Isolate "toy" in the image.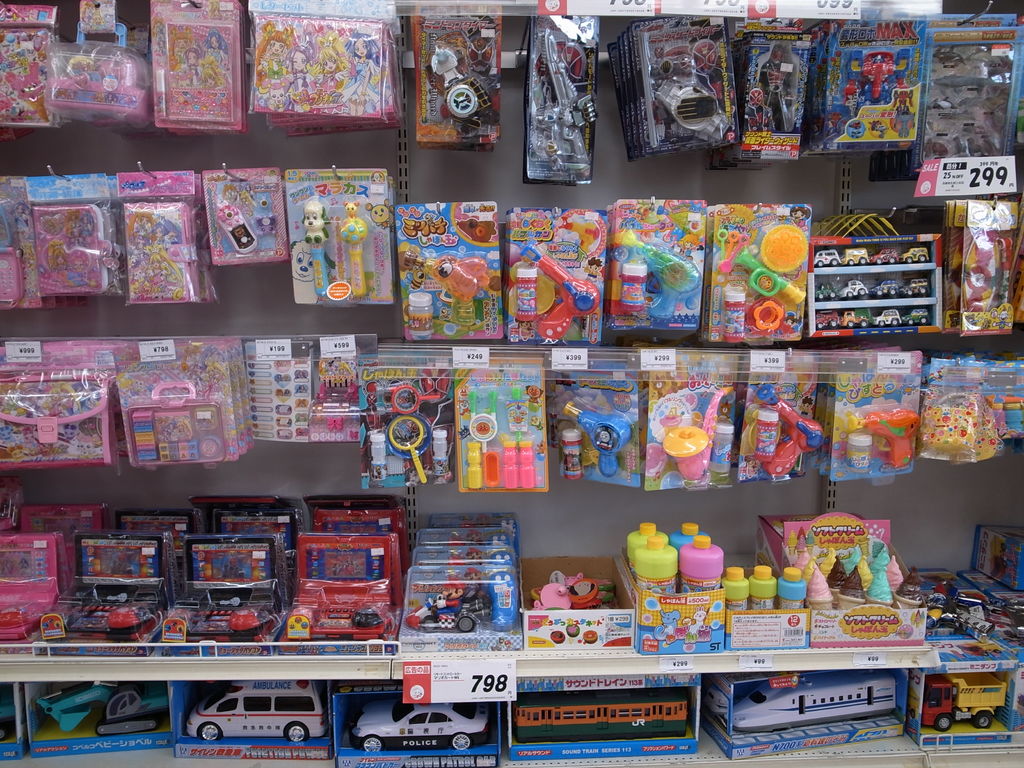
Isolated region: Rect(755, 383, 826, 477).
